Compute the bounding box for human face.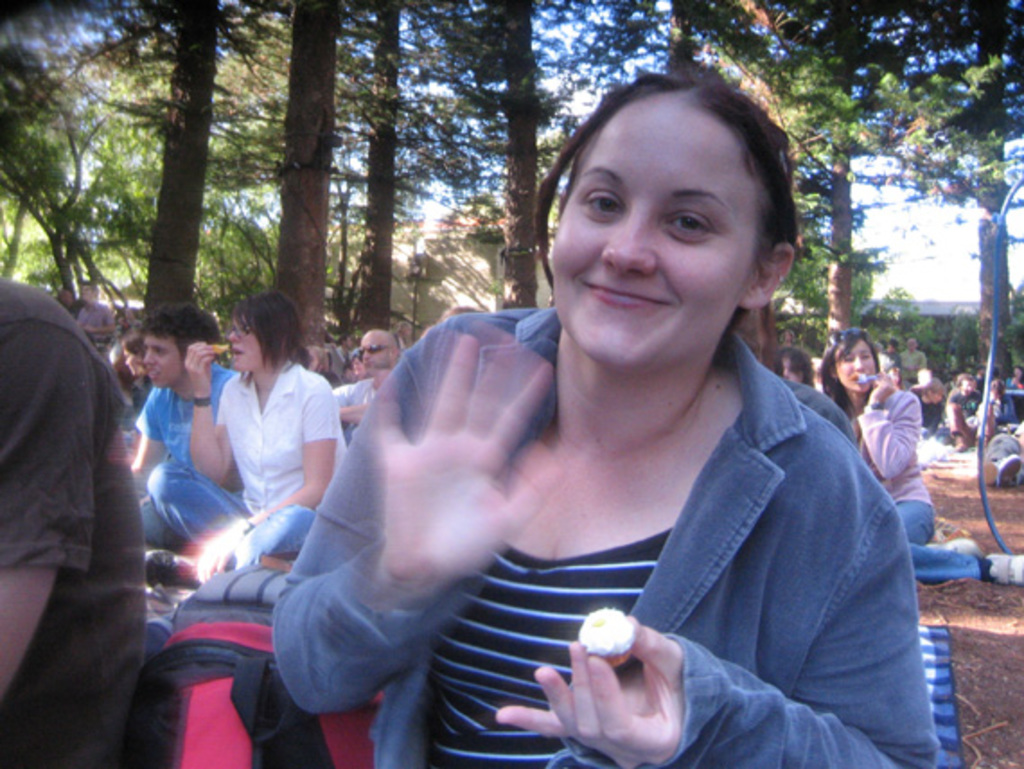
detection(350, 336, 397, 376).
